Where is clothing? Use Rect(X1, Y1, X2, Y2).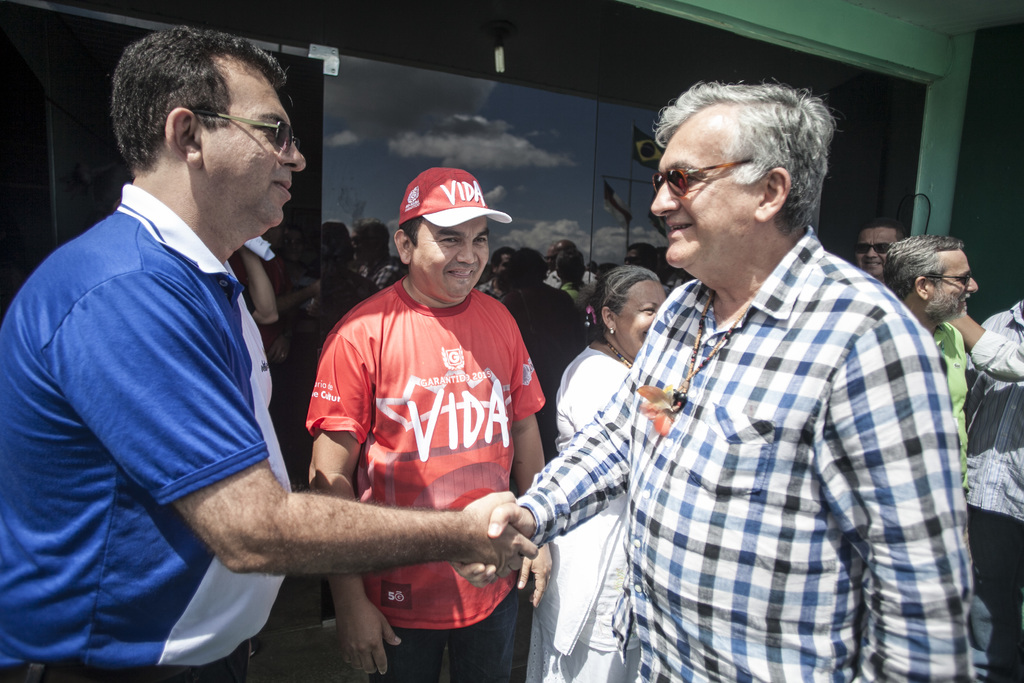
Rect(561, 205, 972, 682).
